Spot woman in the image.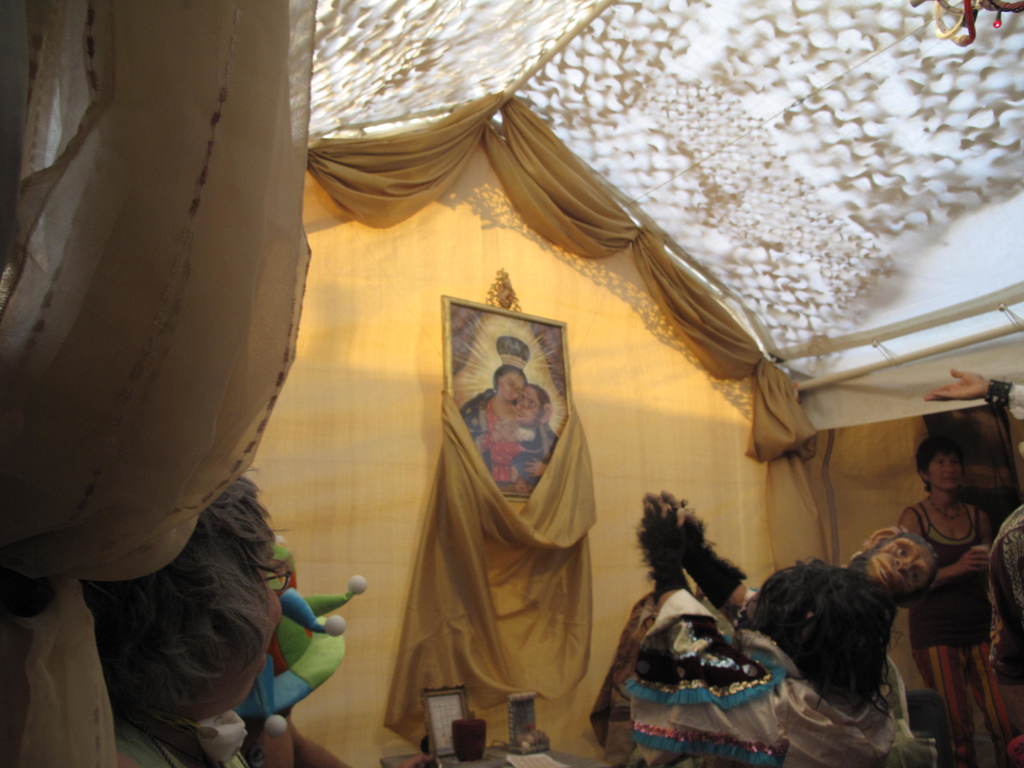
woman found at select_region(81, 466, 291, 767).
